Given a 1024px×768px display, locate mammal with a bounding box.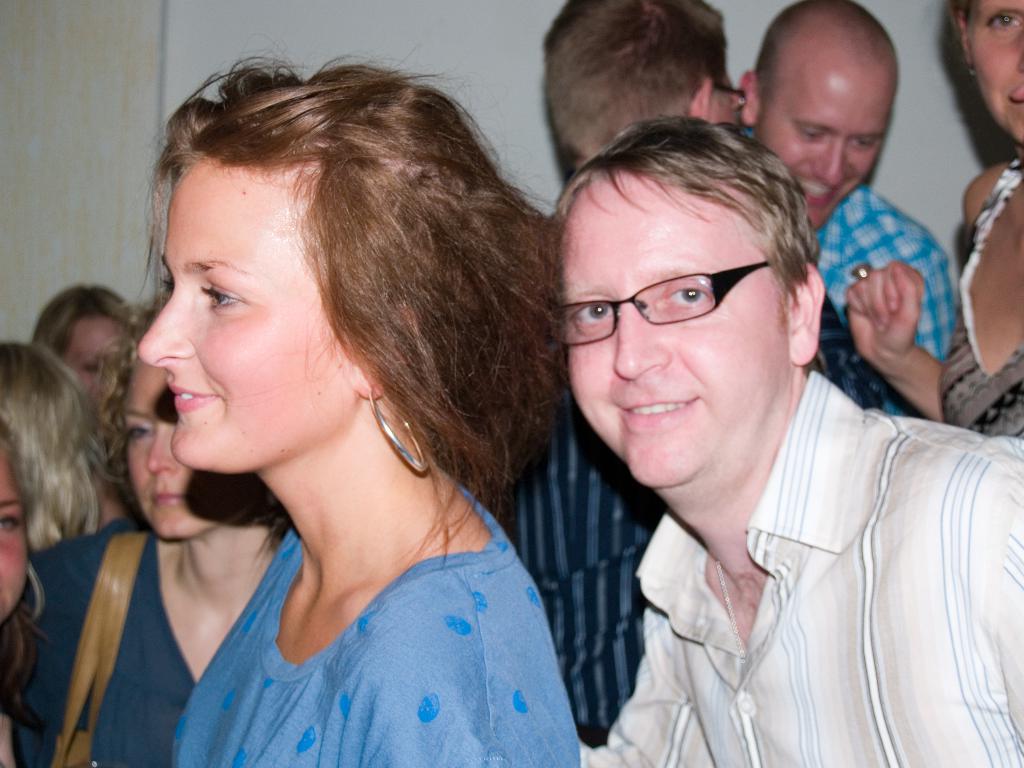
Located: 731,0,960,419.
